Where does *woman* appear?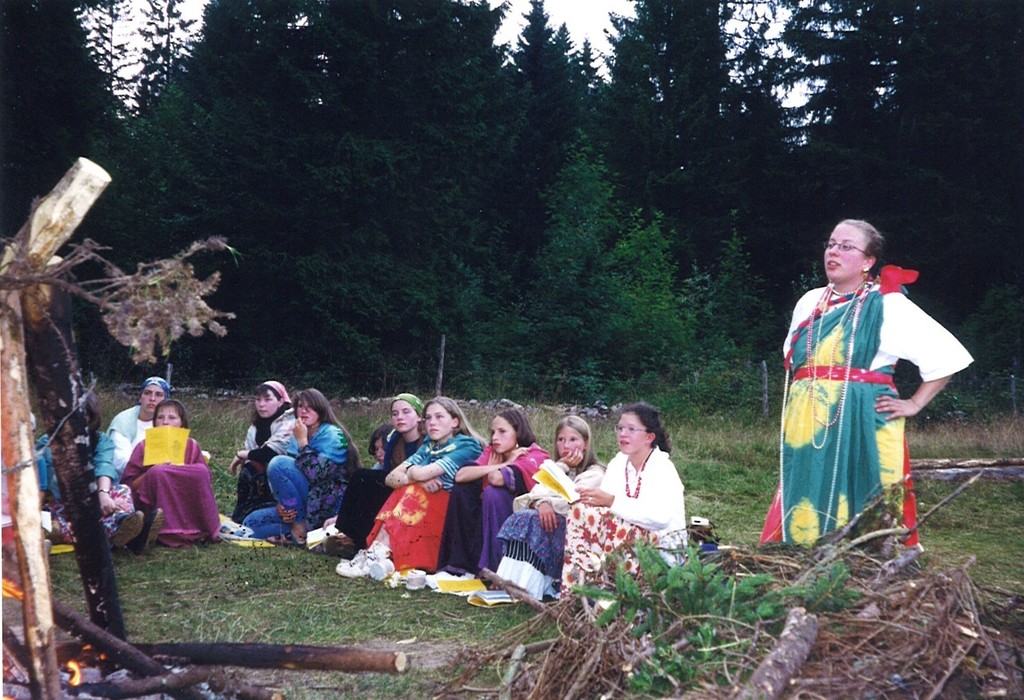
Appears at BBox(333, 392, 488, 578).
